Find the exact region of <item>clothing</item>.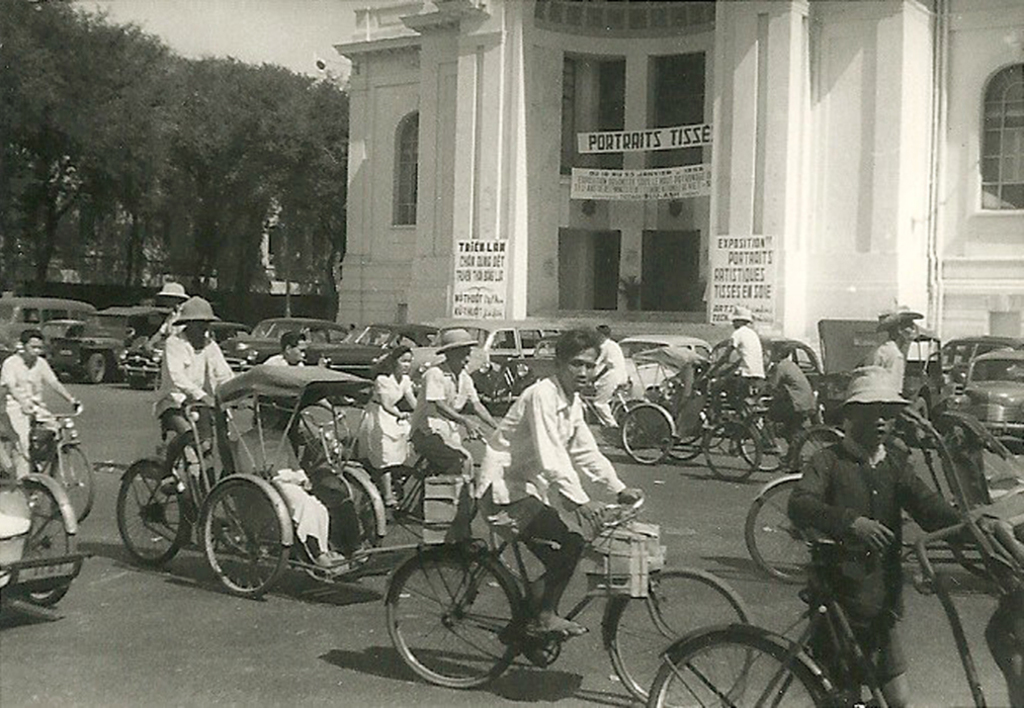
Exact region: (498, 356, 633, 565).
